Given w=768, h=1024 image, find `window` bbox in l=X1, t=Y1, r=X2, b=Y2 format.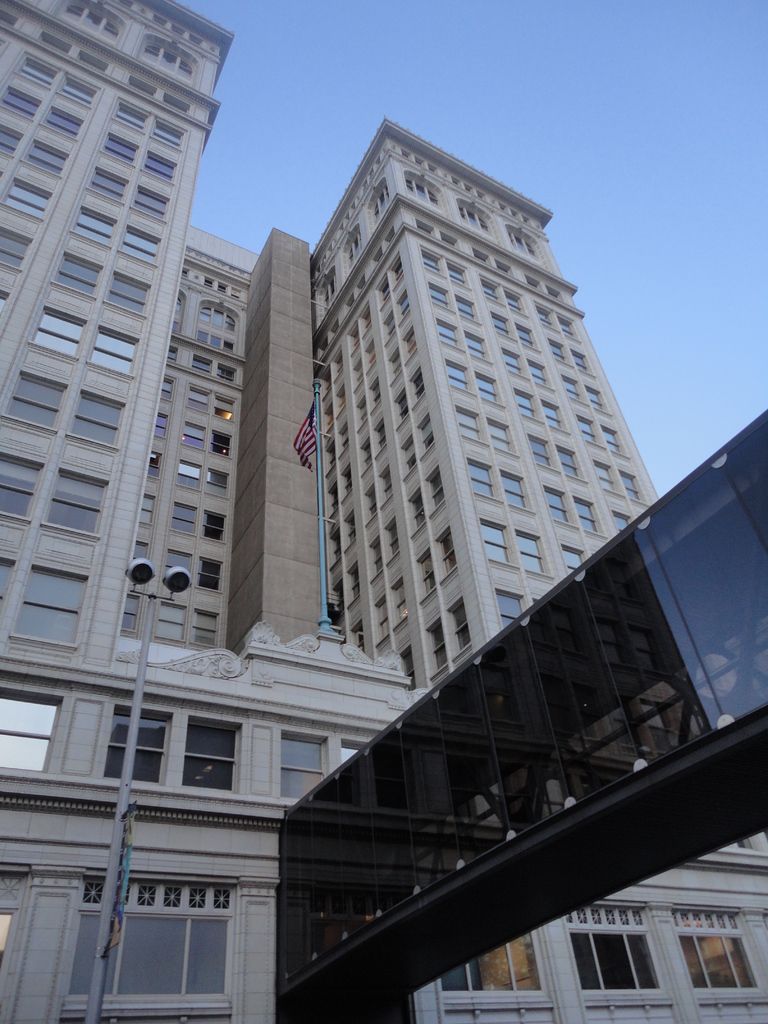
l=372, t=591, r=393, b=648.
